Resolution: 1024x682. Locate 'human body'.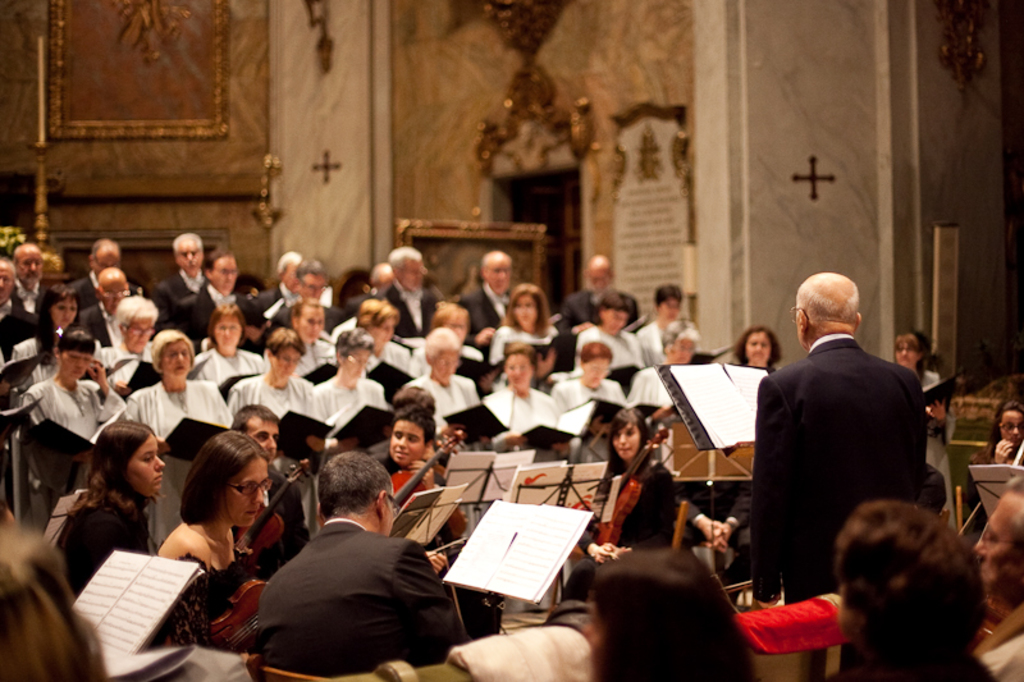
<box>179,243,253,348</box>.
